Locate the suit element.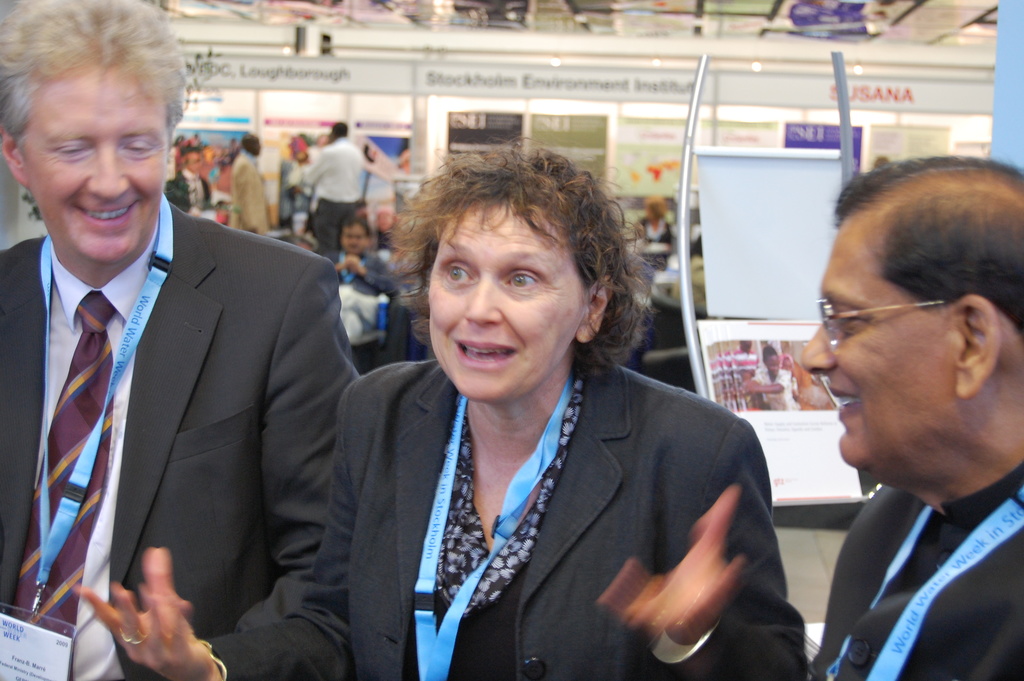
Element bbox: x1=0 y1=197 x2=366 y2=680.
